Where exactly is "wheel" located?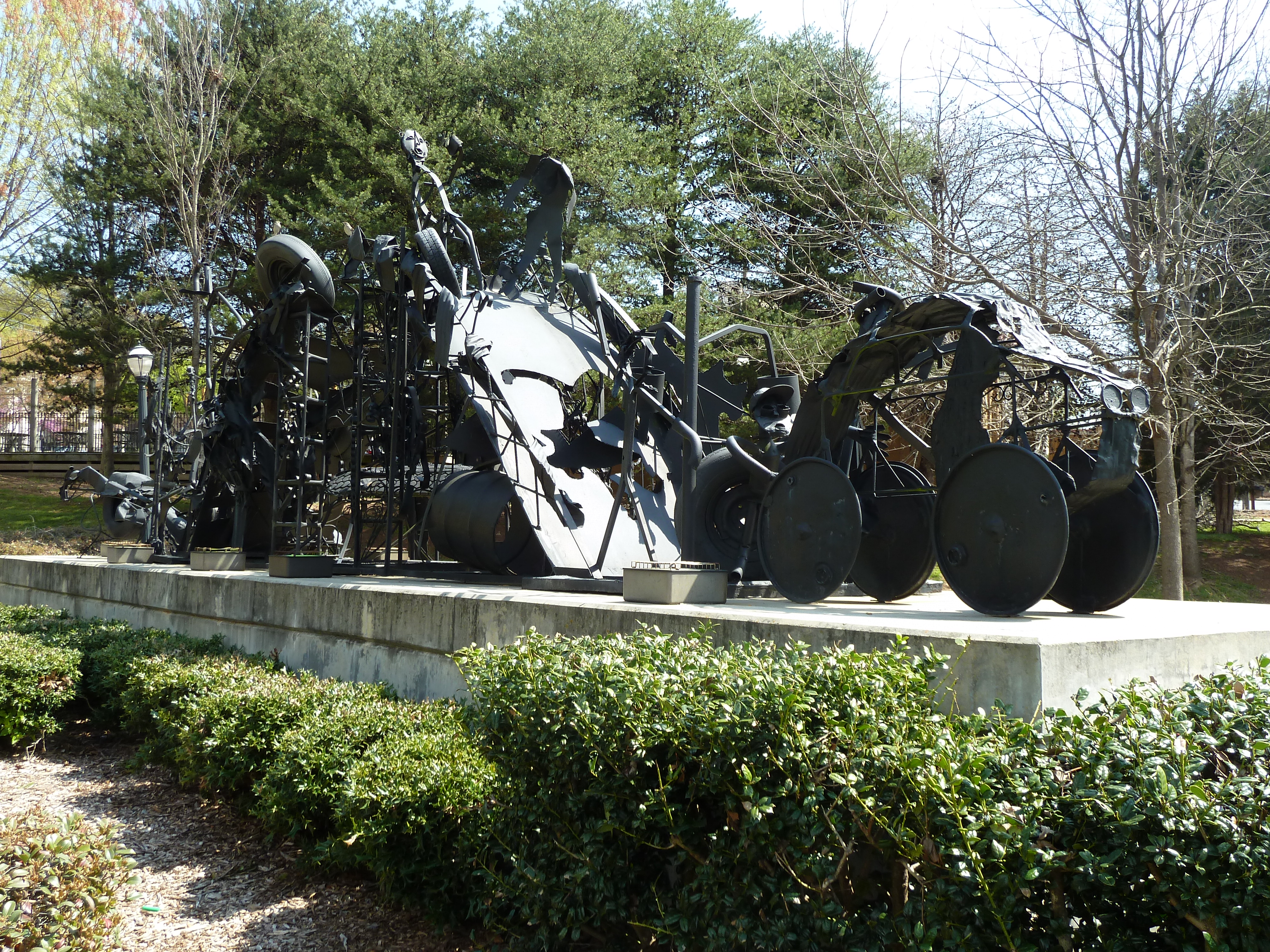
Its bounding box is [239, 144, 275, 191].
